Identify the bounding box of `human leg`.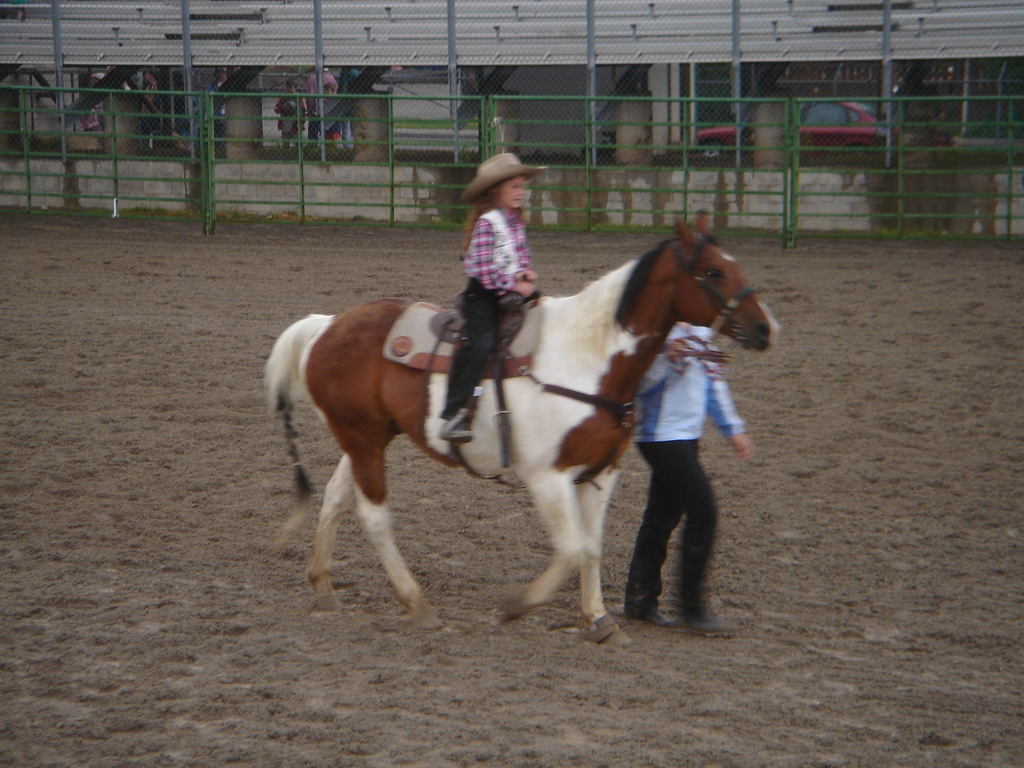
bbox(440, 278, 497, 444).
